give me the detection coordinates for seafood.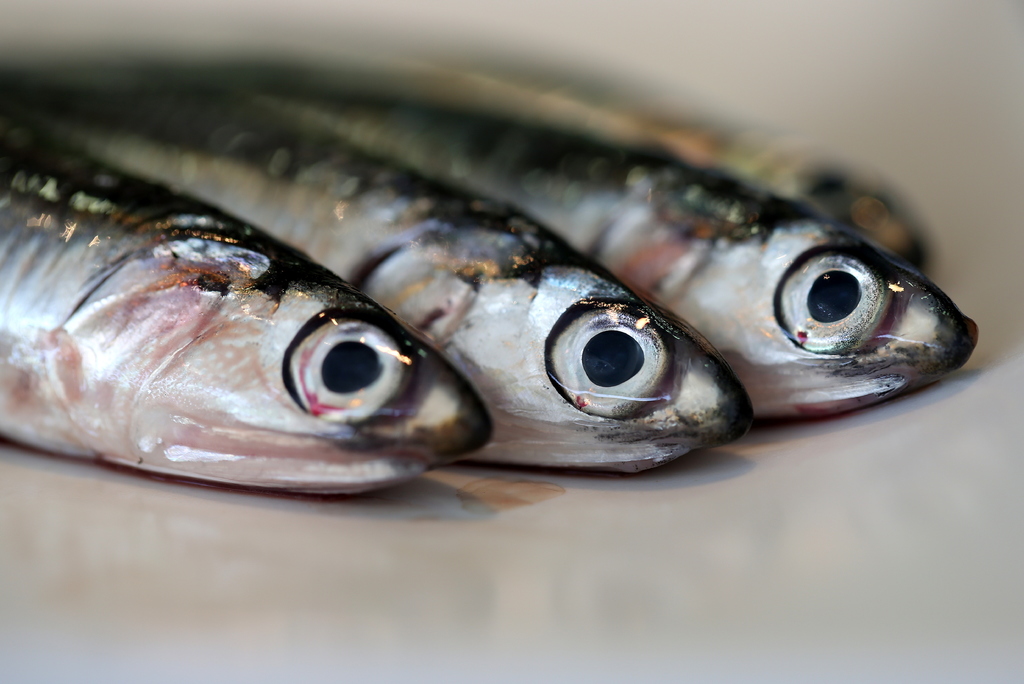
region(1, 111, 755, 475).
